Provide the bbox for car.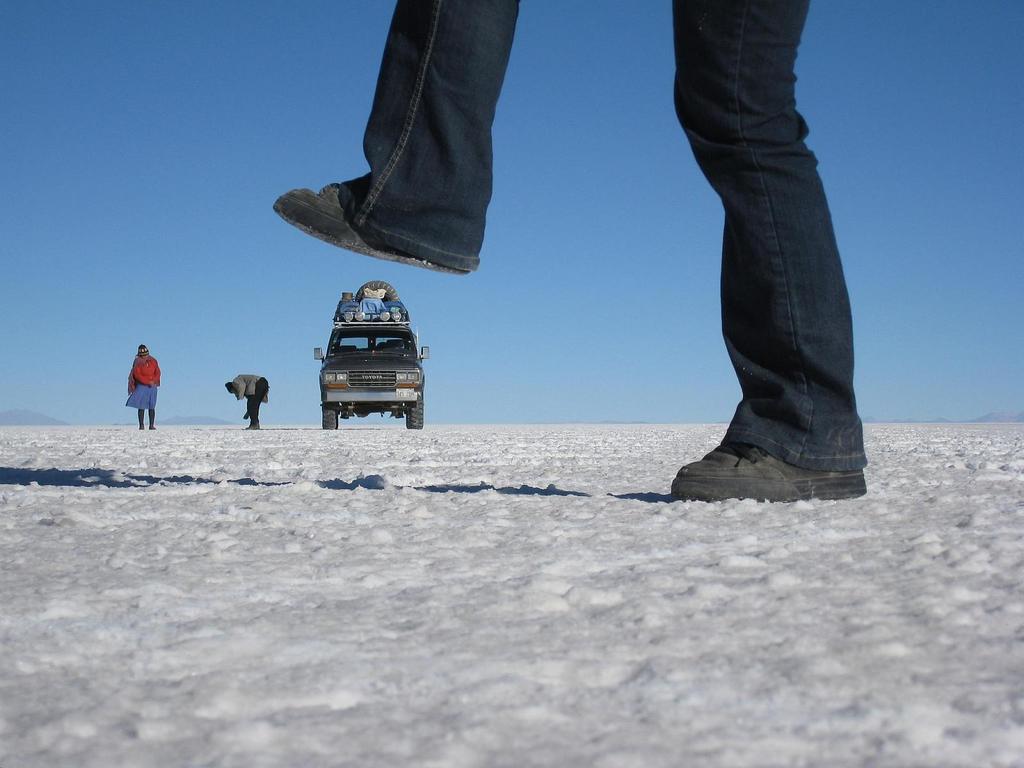
314, 307, 429, 427.
